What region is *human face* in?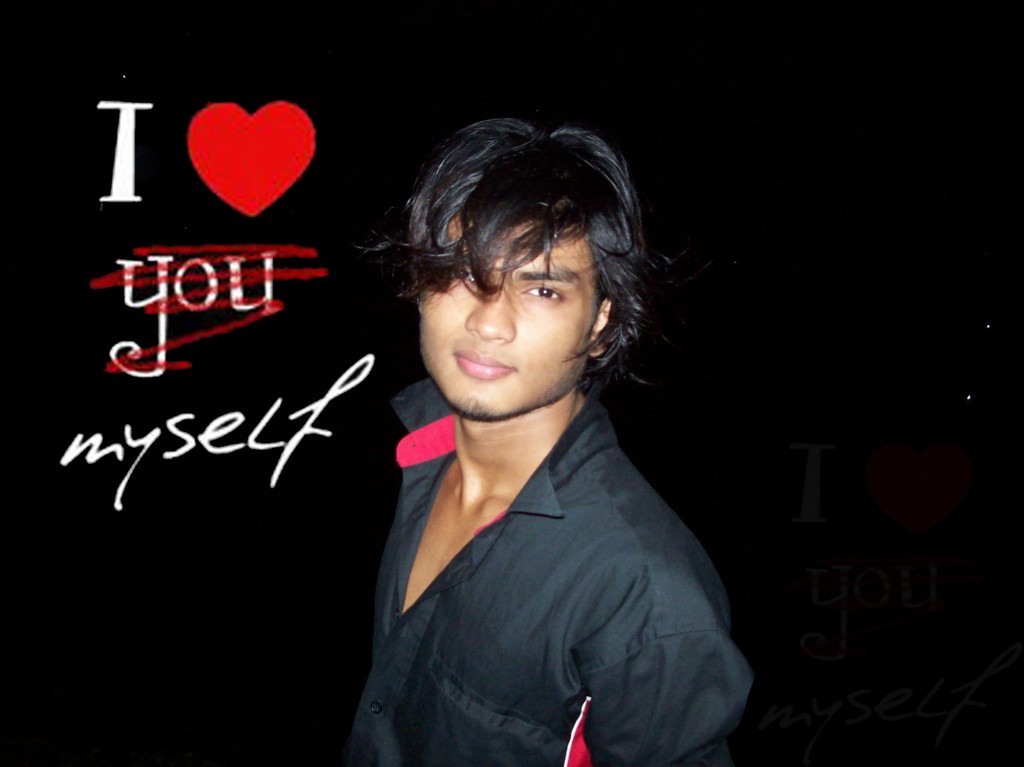
bbox(419, 215, 598, 421).
